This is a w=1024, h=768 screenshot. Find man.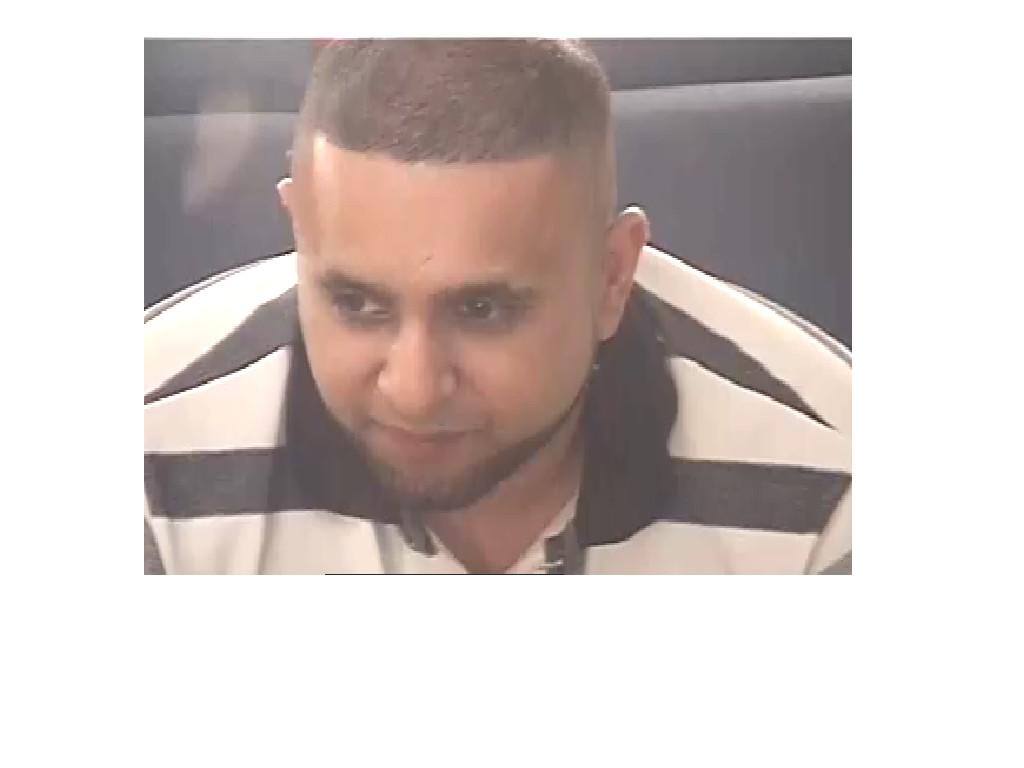
Bounding box: locate(159, 76, 896, 595).
